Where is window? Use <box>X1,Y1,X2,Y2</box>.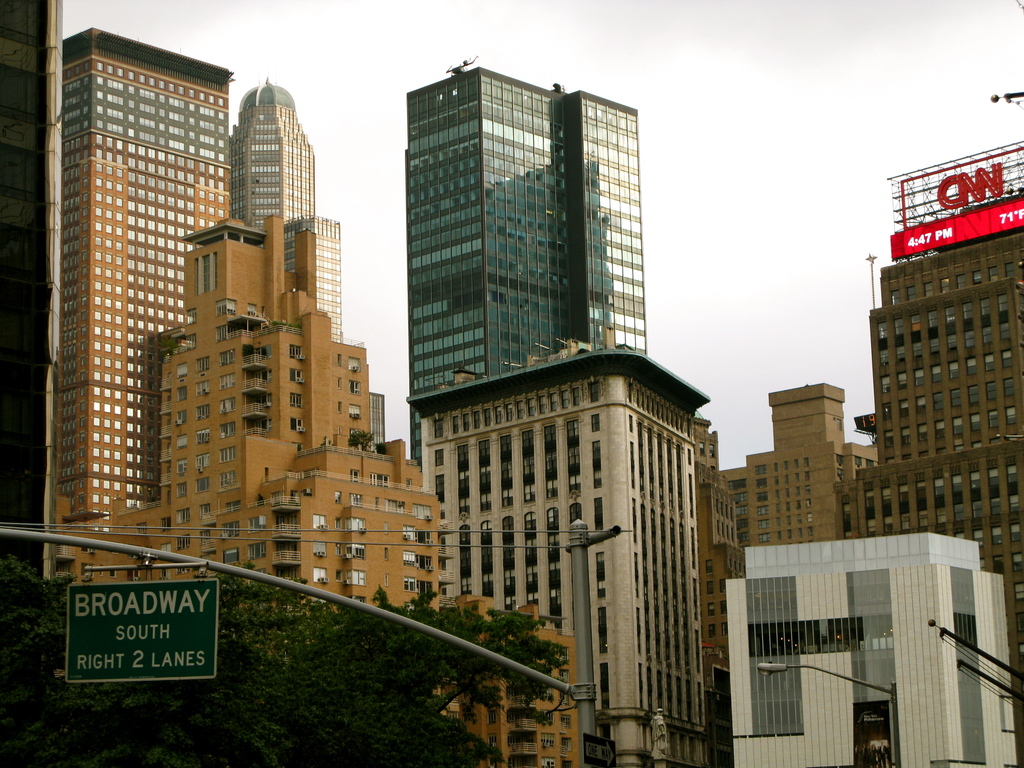
<box>286,367,310,387</box>.
